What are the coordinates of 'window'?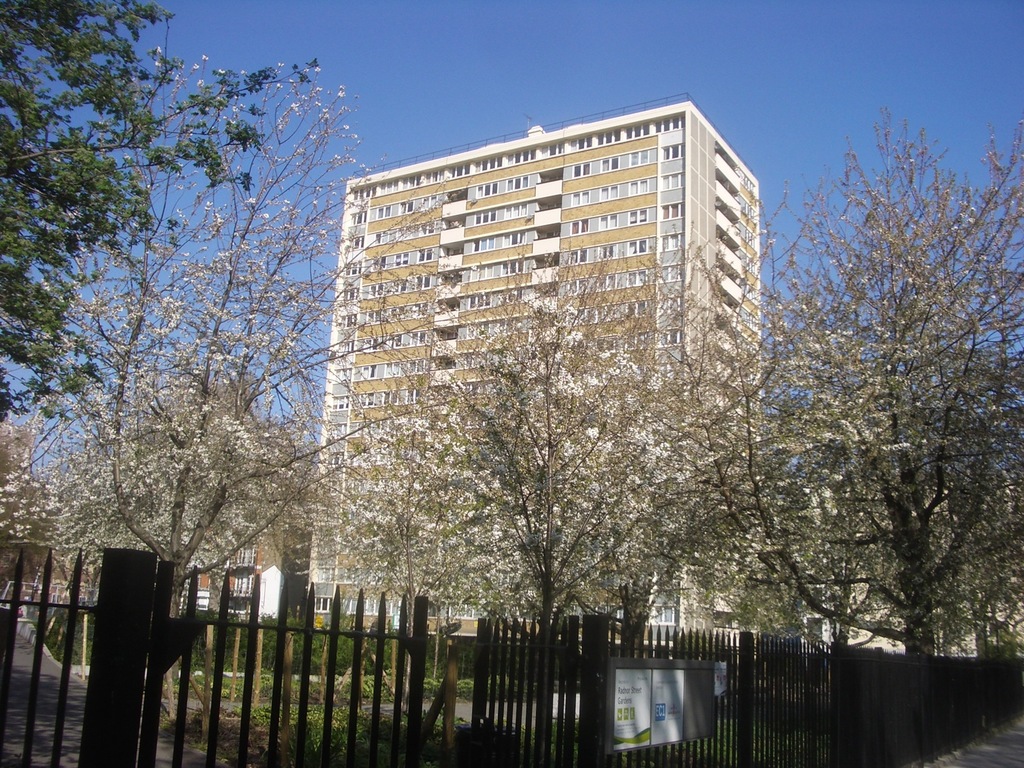
[468, 261, 491, 282].
